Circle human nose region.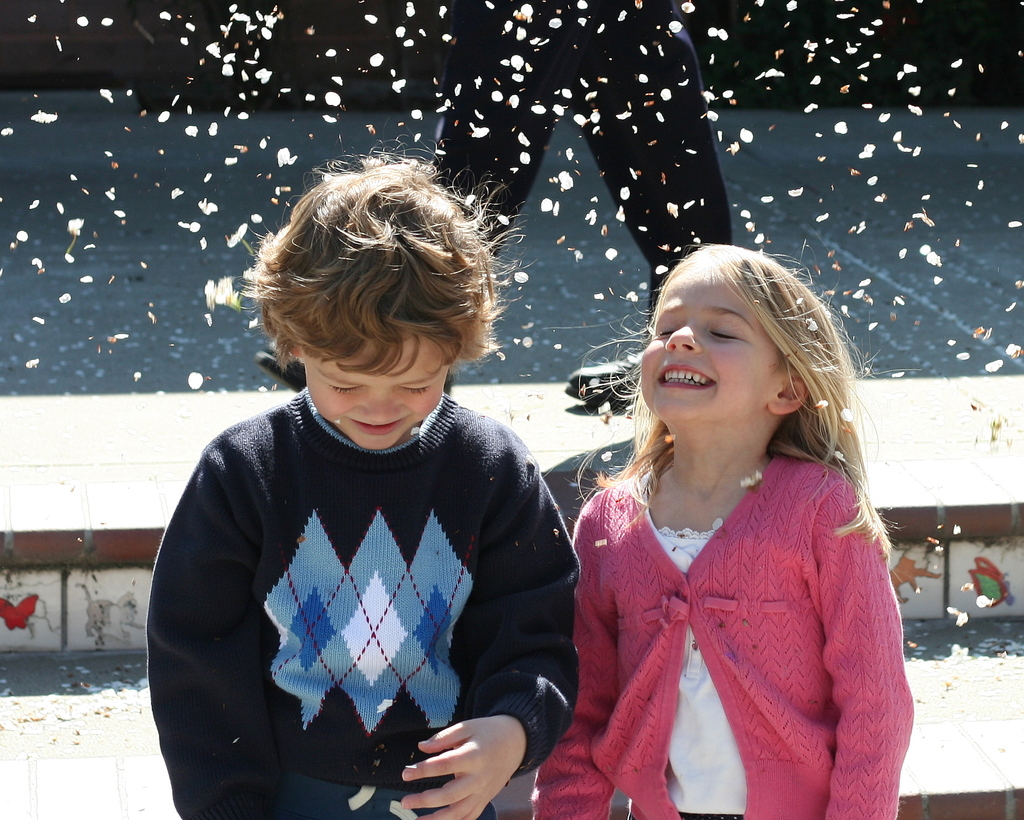
Region: BBox(360, 390, 402, 422).
